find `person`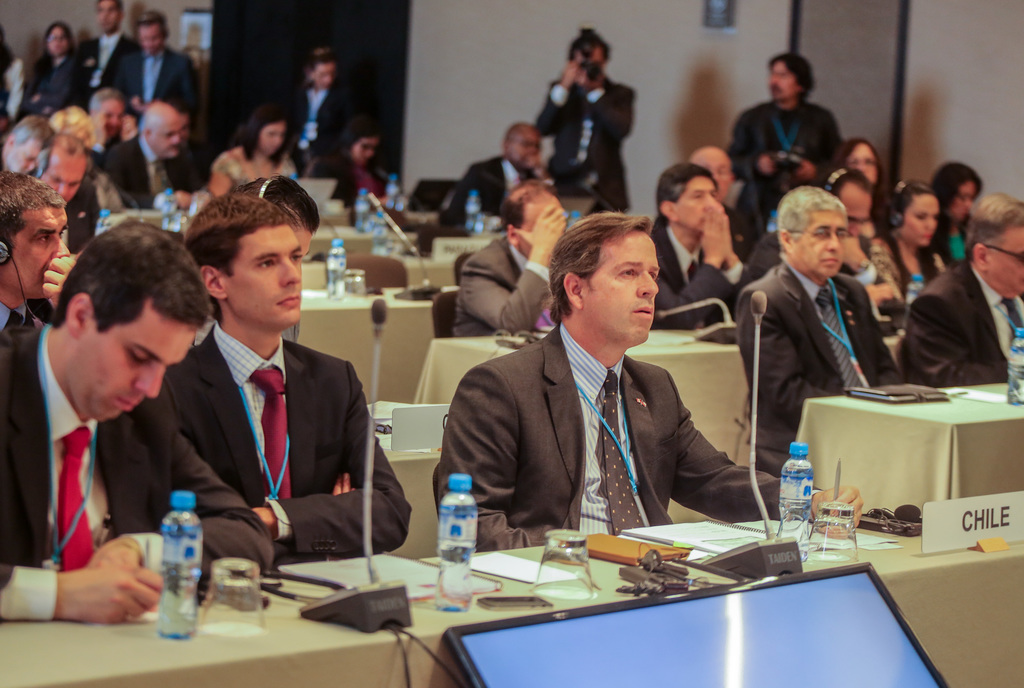
left=529, top=22, right=639, bottom=214
